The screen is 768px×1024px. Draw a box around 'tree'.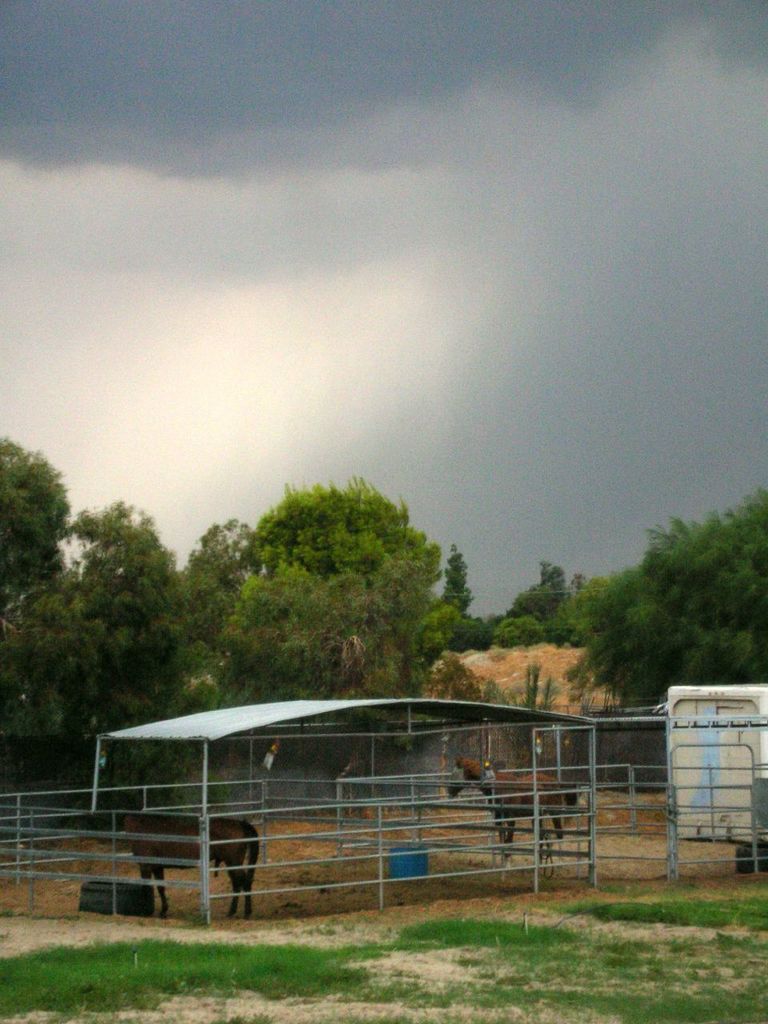
446,618,498,656.
